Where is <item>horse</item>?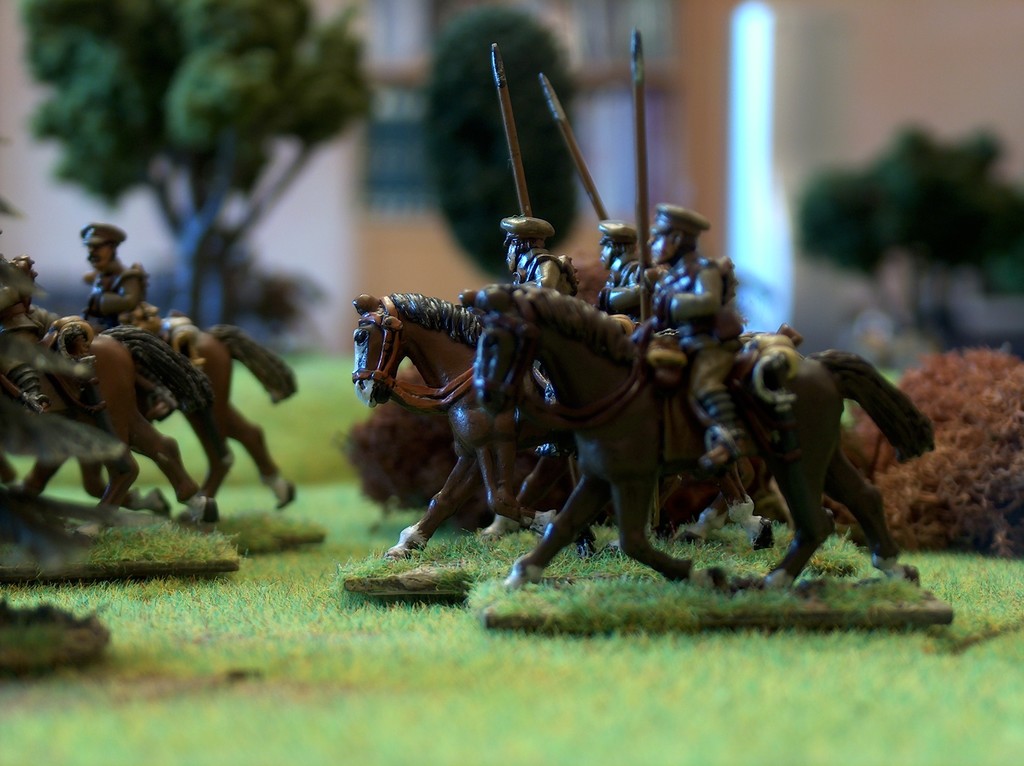
(0,335,220,525).
